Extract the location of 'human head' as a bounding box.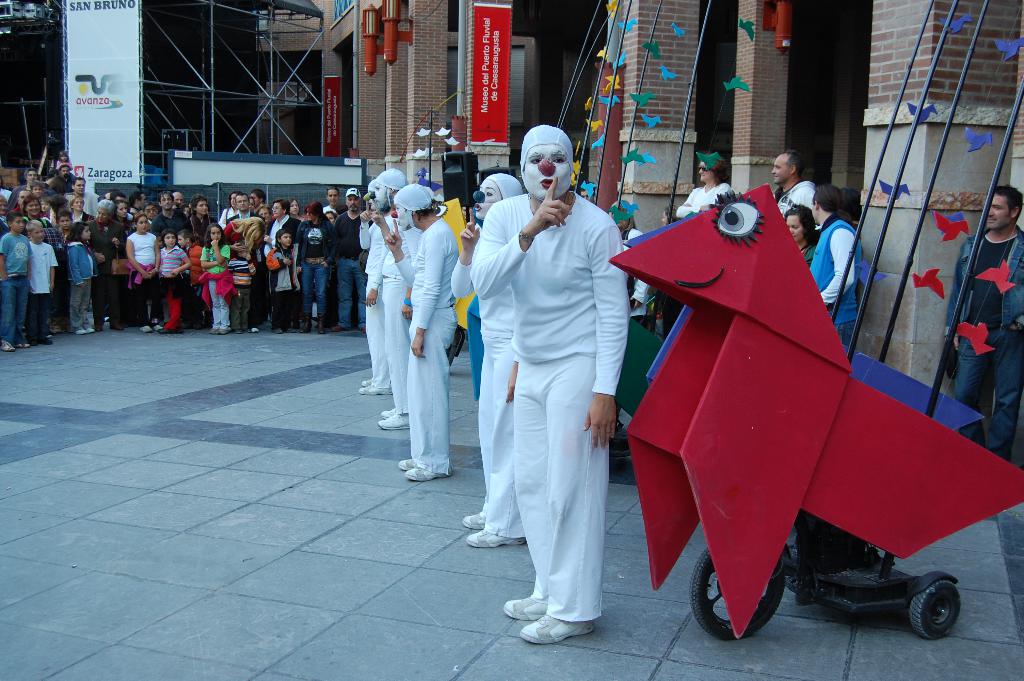
22 167 38 186.
